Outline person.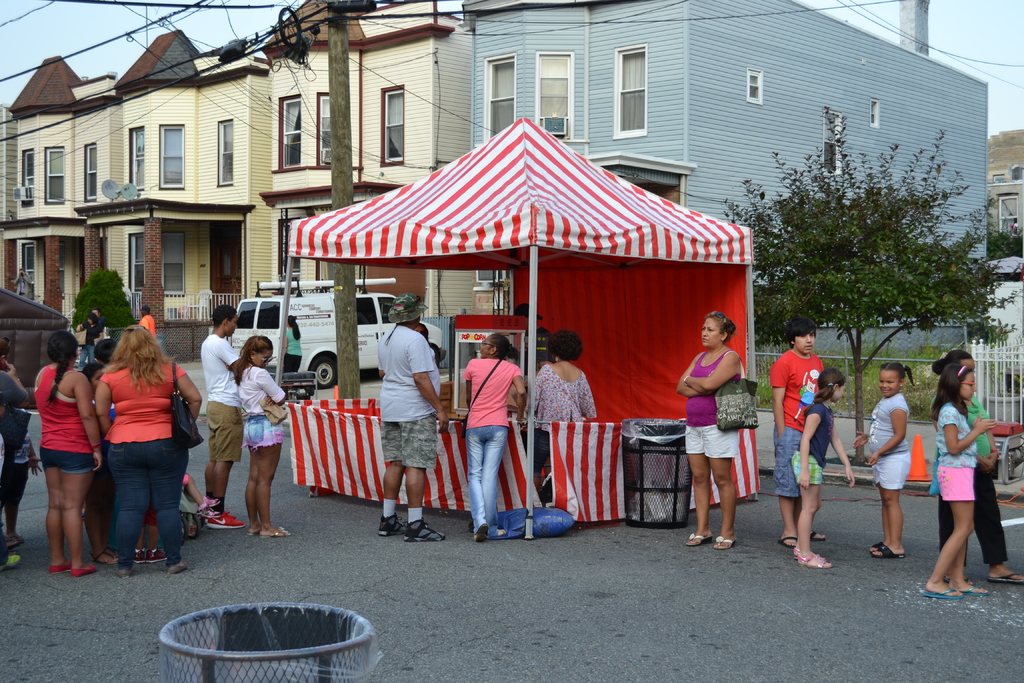
Outline: box=[374, 292, 447, 536].
